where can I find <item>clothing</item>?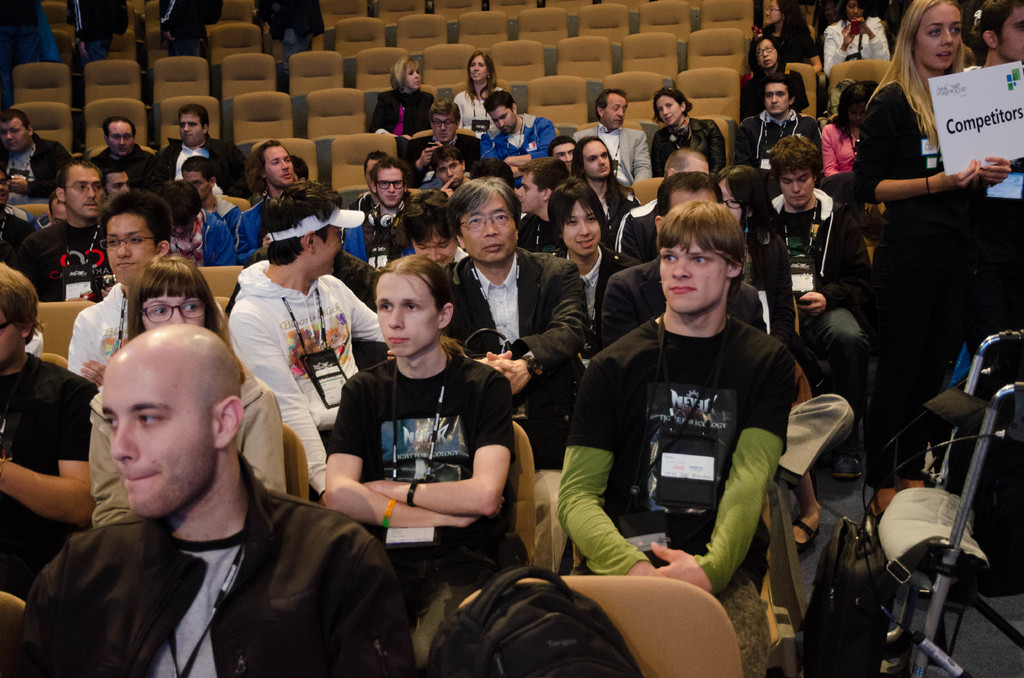
You can find it at (x1=740, y1=67, x2=805, y2=117).
